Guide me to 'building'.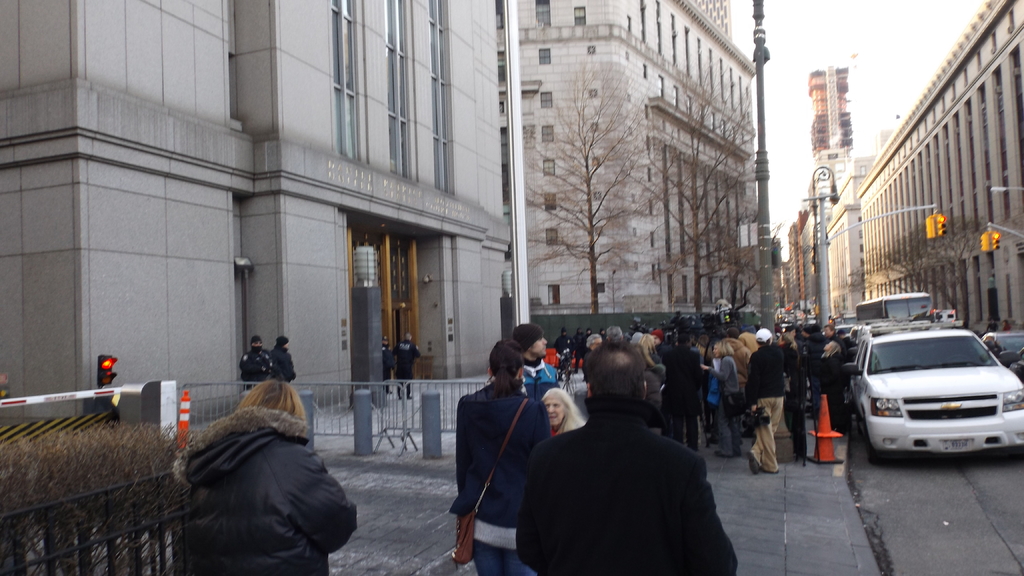
Guidance: (504,0,757,314).
